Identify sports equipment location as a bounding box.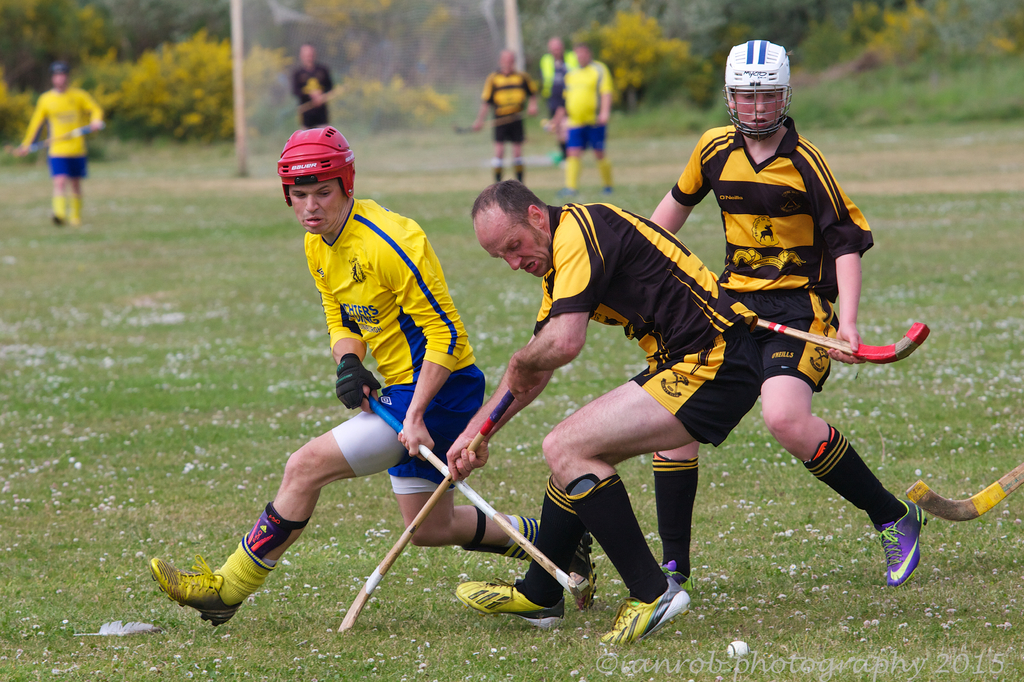
{"x1": 909, "y1": 462, "x2": 1023, "y2": 521}.
